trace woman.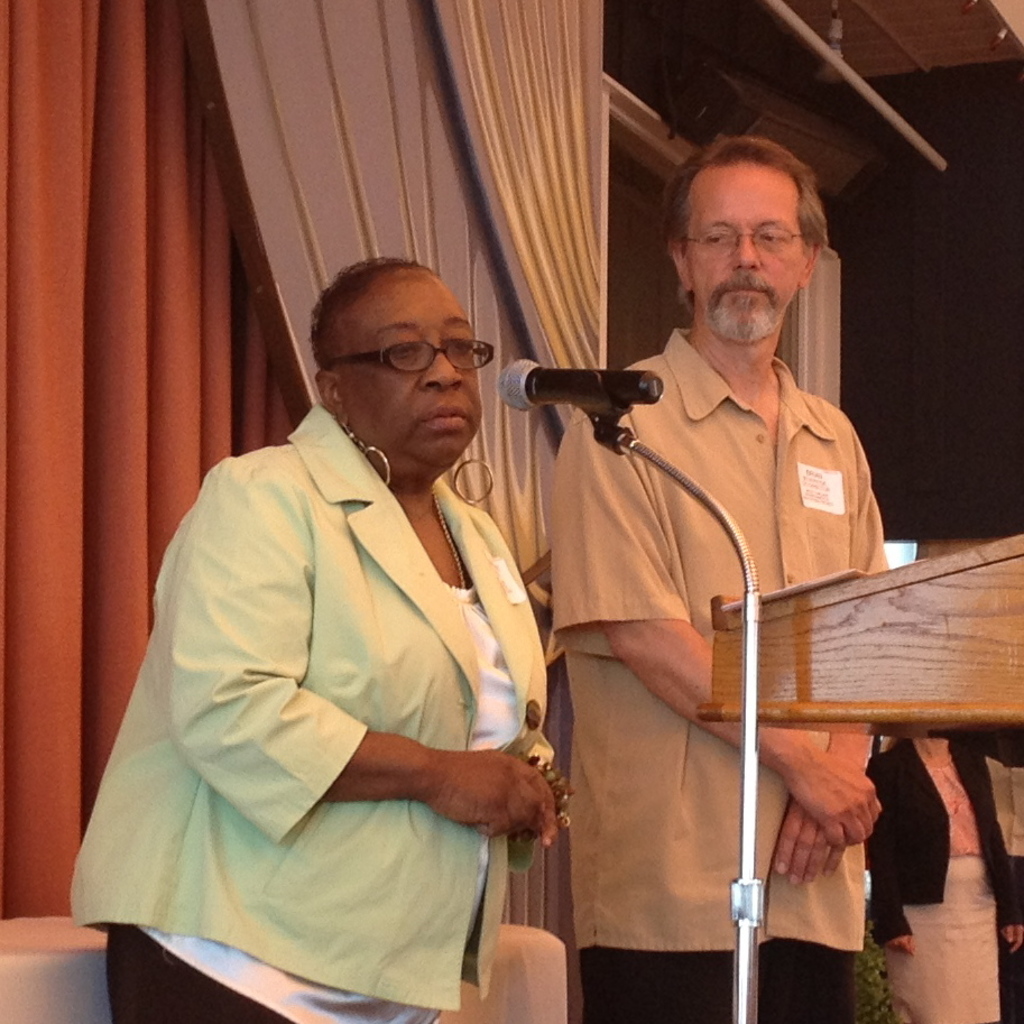
Traced to (left=113, top=239, right=611, bottom=1022).
